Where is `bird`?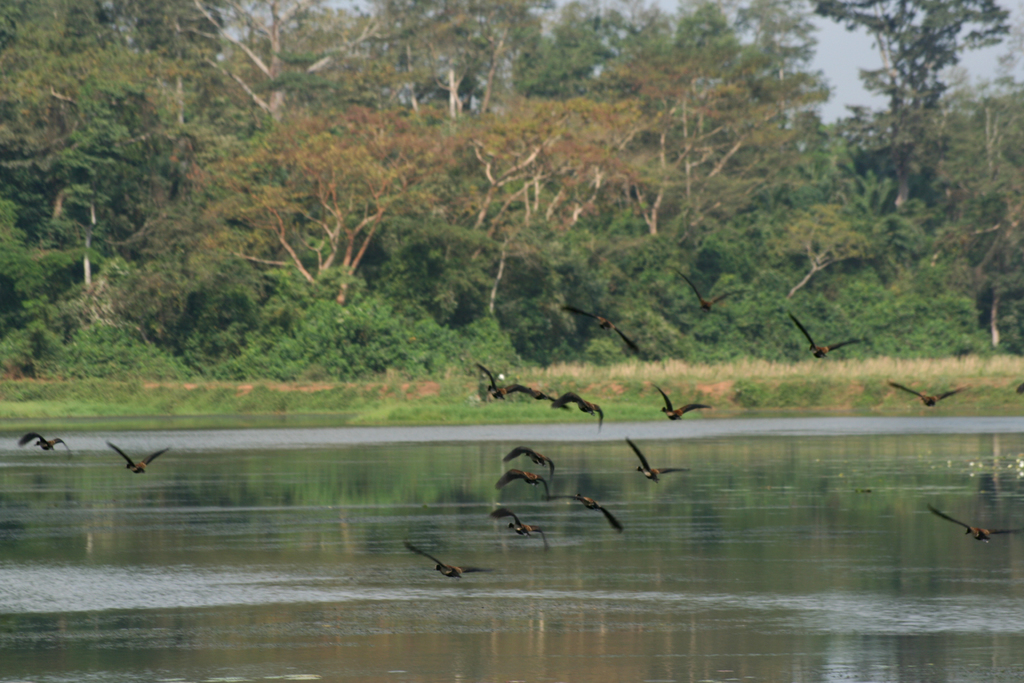
<region>781, 308, 868, 362</region>.
